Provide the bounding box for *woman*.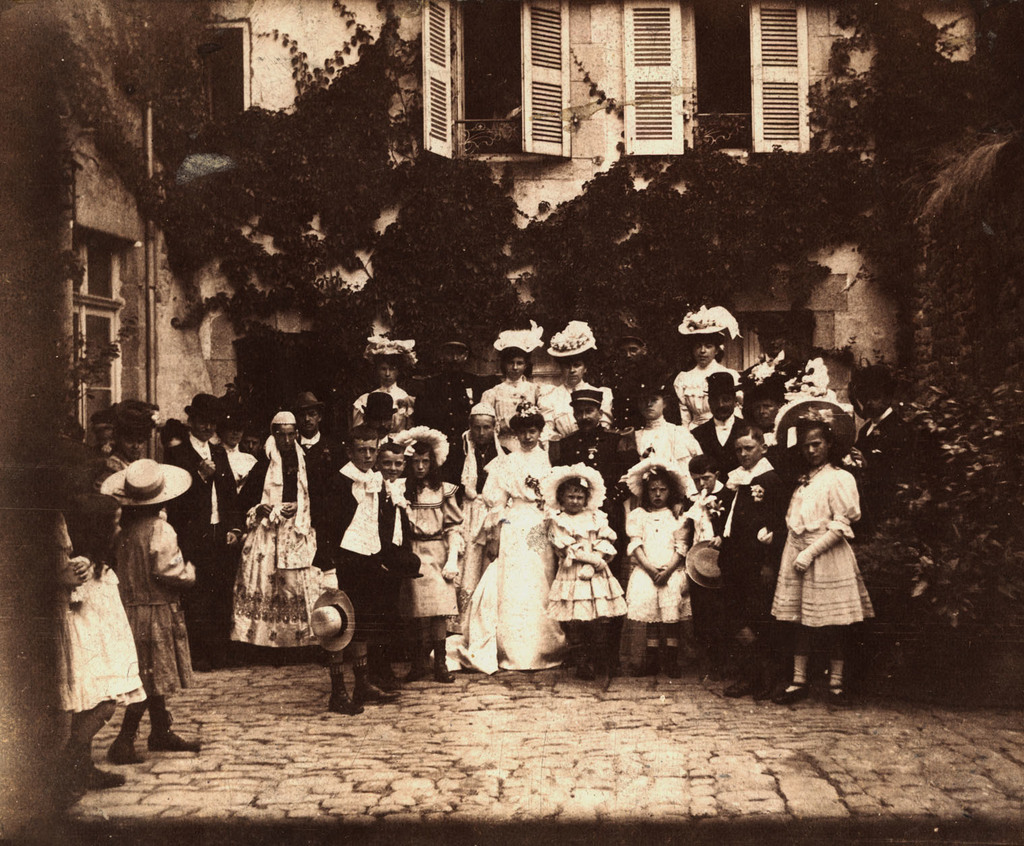
431, 399, 555, 674.
